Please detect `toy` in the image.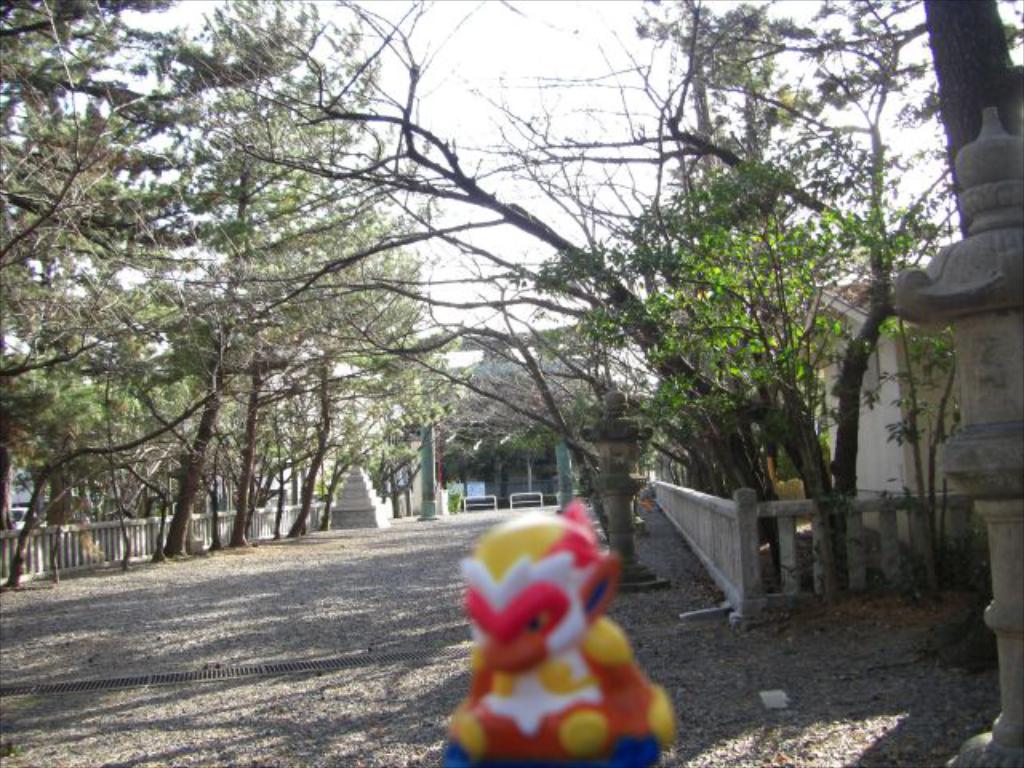
region(429, 494, 669, 766).
